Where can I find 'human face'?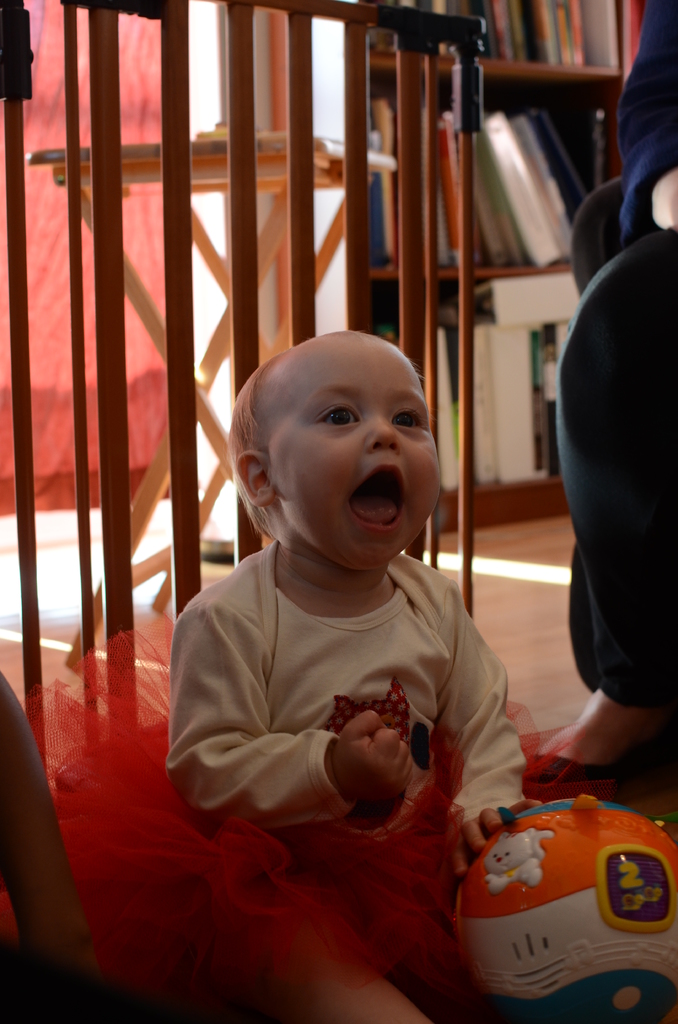
You can find it at [left=268, top=349, right=444, bottom=568].
